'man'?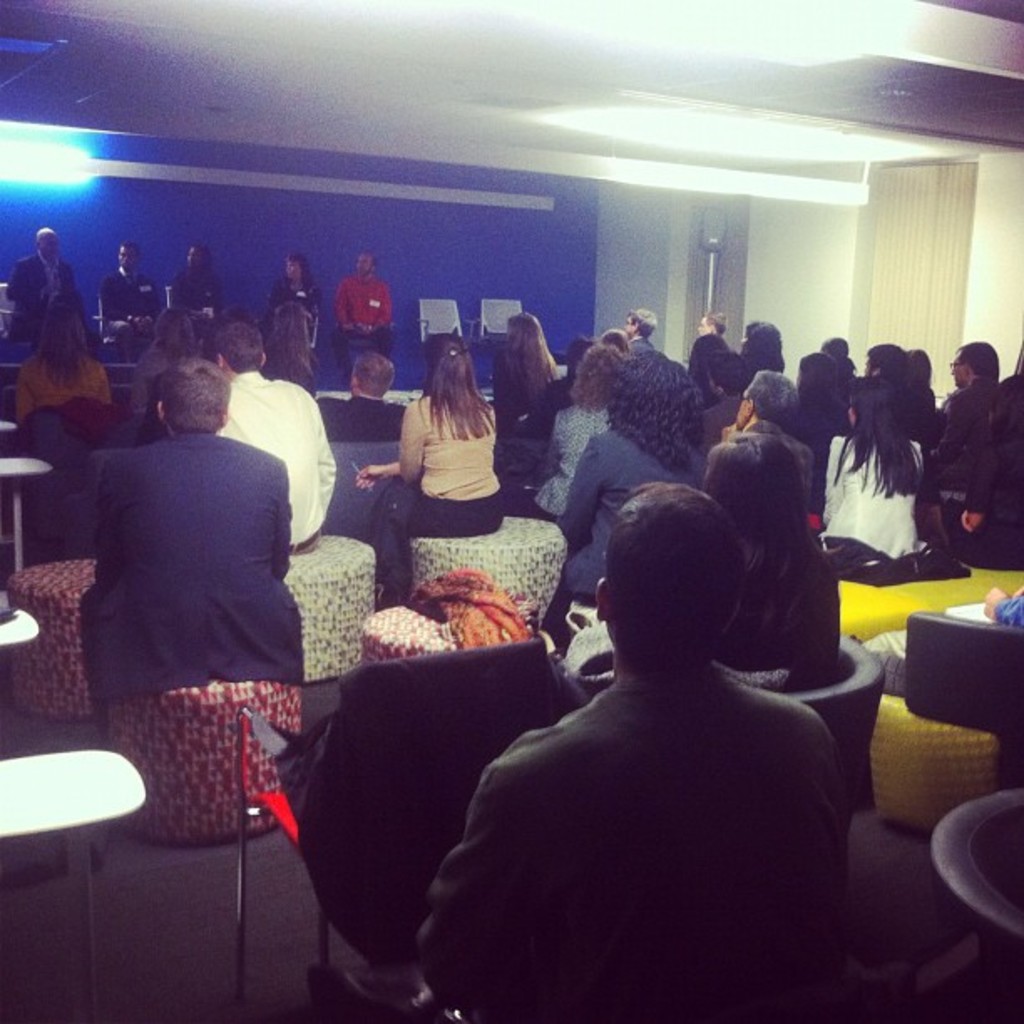
[315,355,408,442]
